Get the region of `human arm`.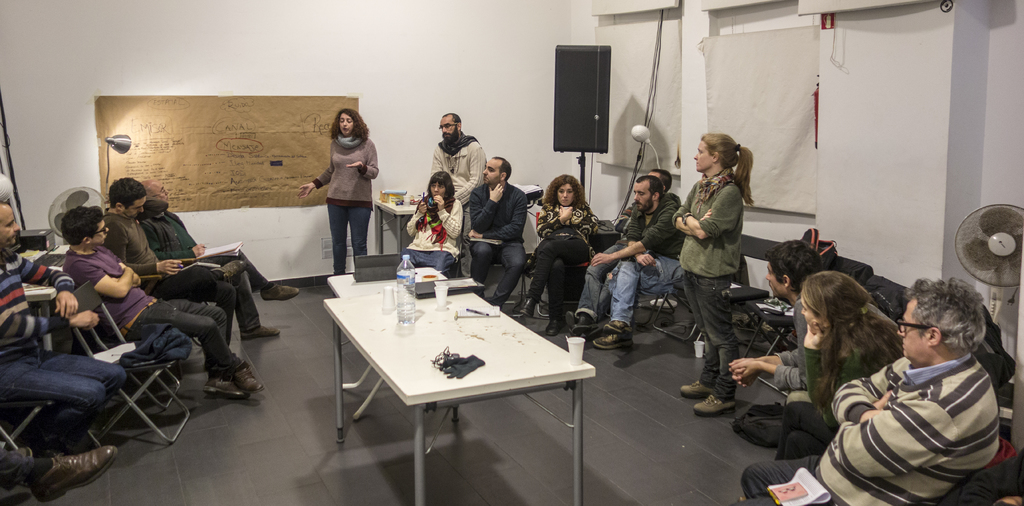
0 280 98 338.
